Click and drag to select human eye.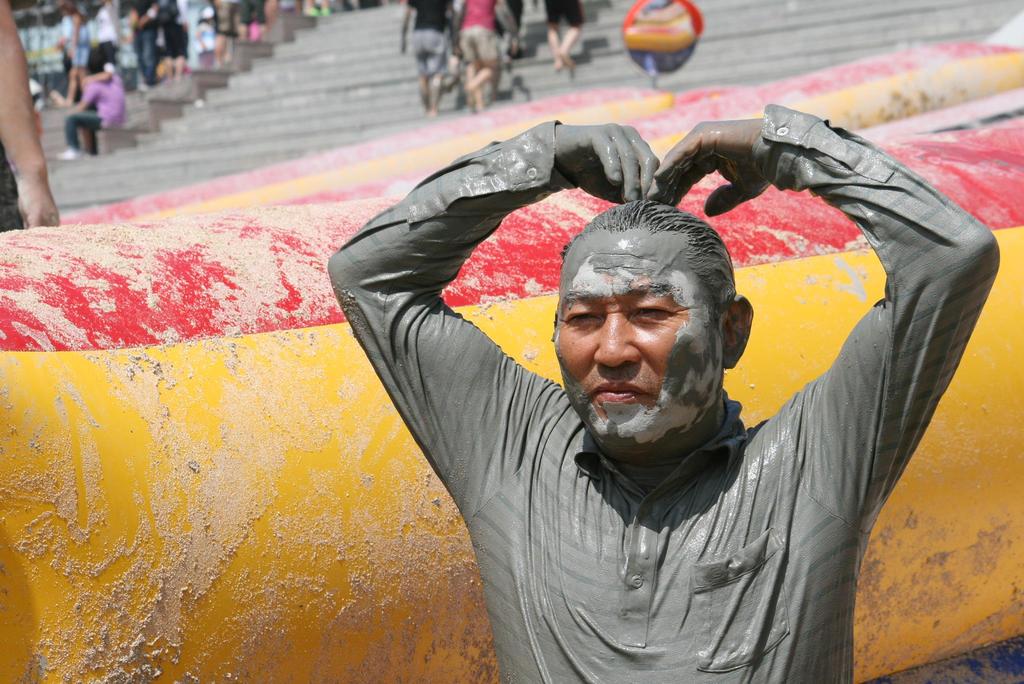
Selection: <box>630,295,680,320</box>.
